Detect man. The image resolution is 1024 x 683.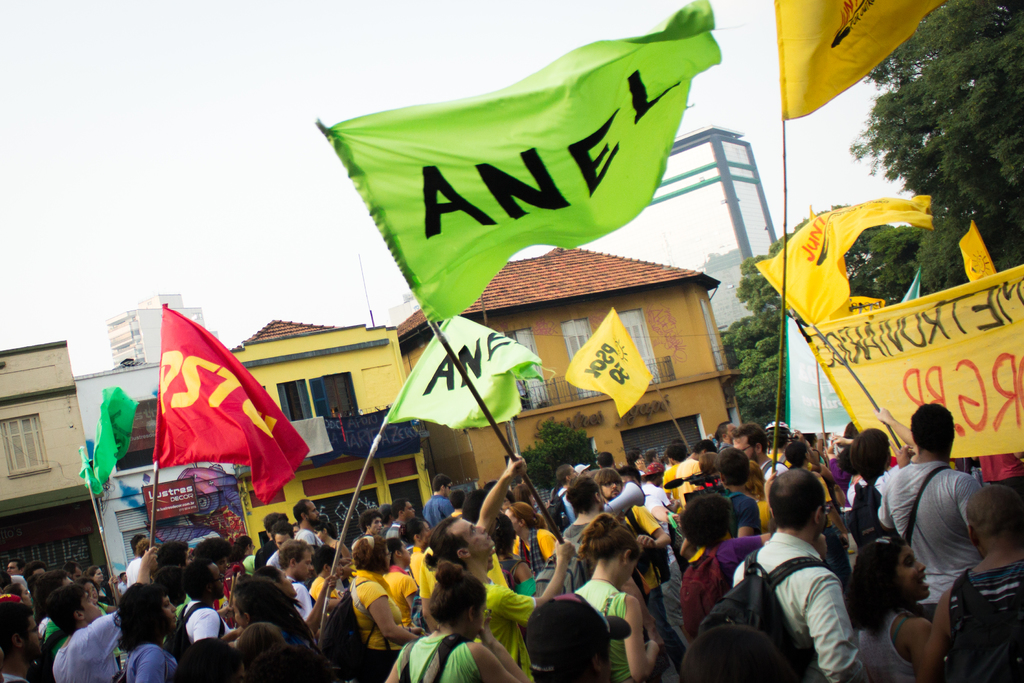
383,502,394,533.
